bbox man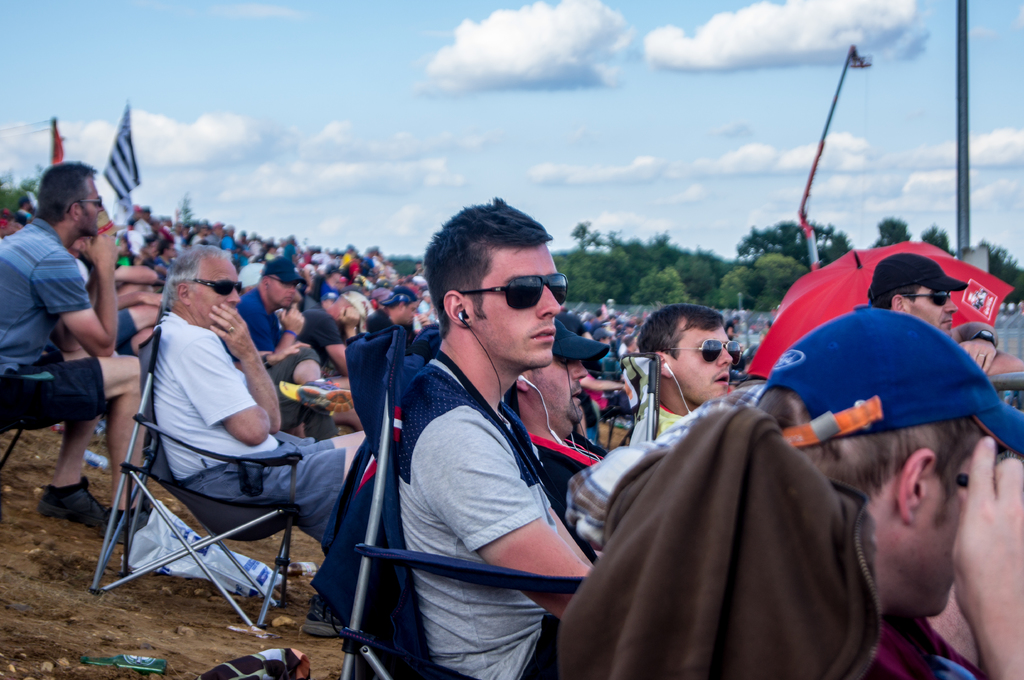
<region>0, 160, 153, 546</region>
